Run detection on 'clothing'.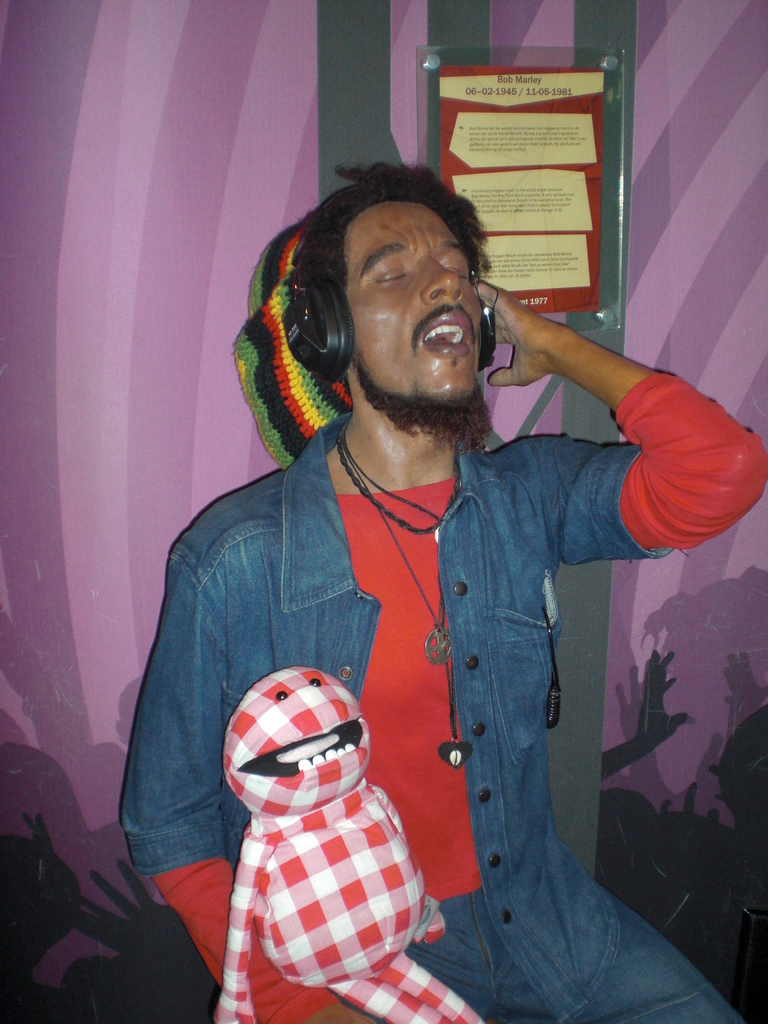
Result: (x1=118, y1=369, x2=767, y2=1023).
